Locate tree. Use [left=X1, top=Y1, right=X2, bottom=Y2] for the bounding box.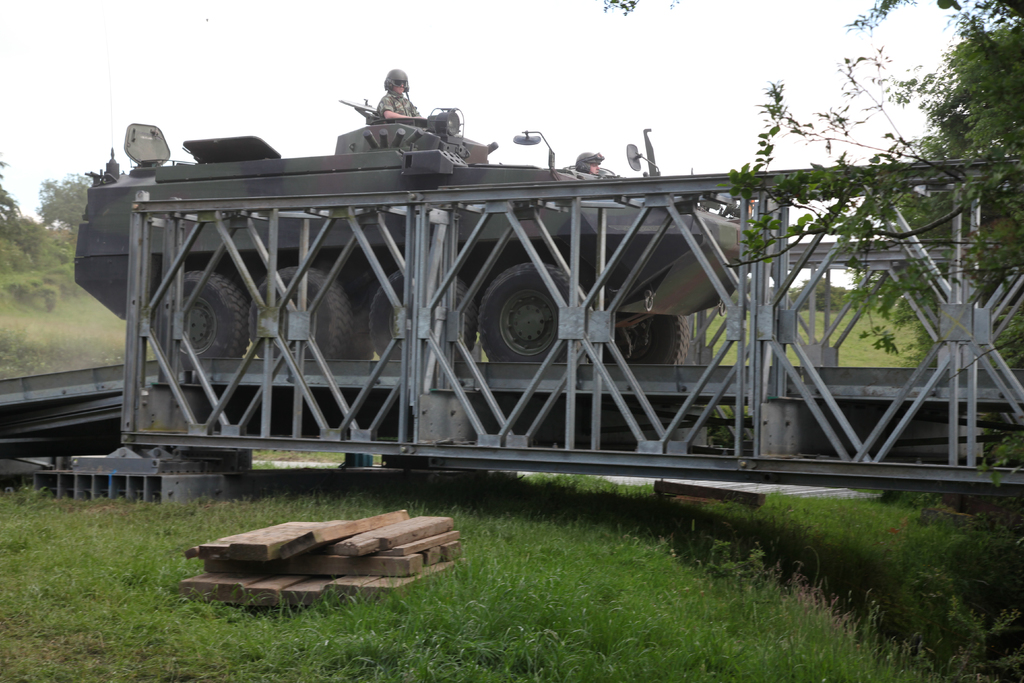
[left=605, top=0, right=1023, bottom=500].
